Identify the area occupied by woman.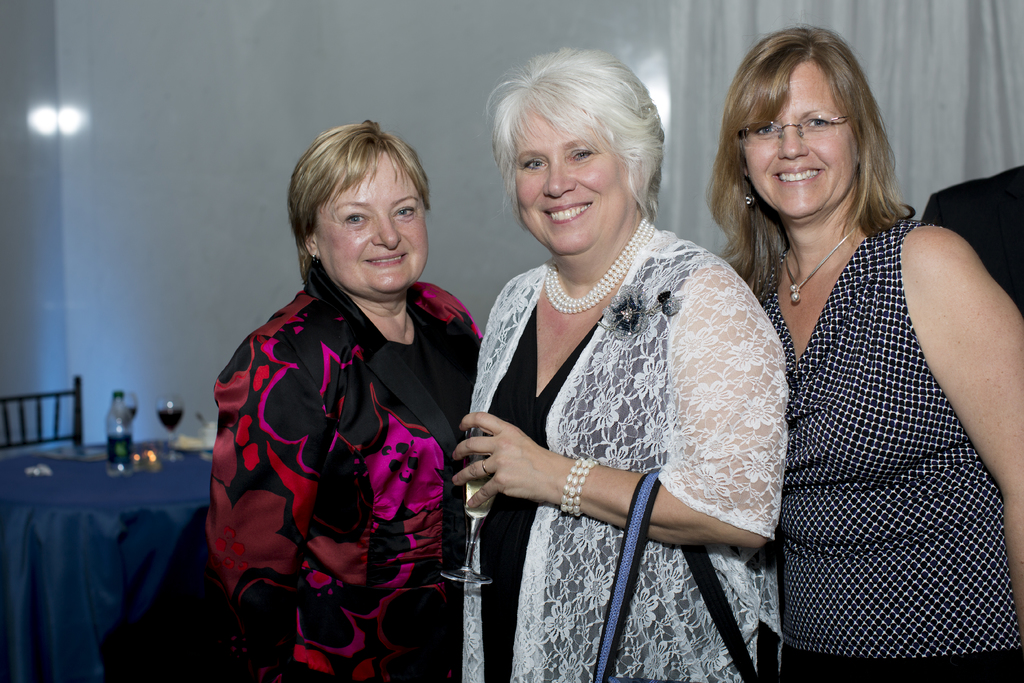
Area: <region>430, 67, 815, 682</region>.
